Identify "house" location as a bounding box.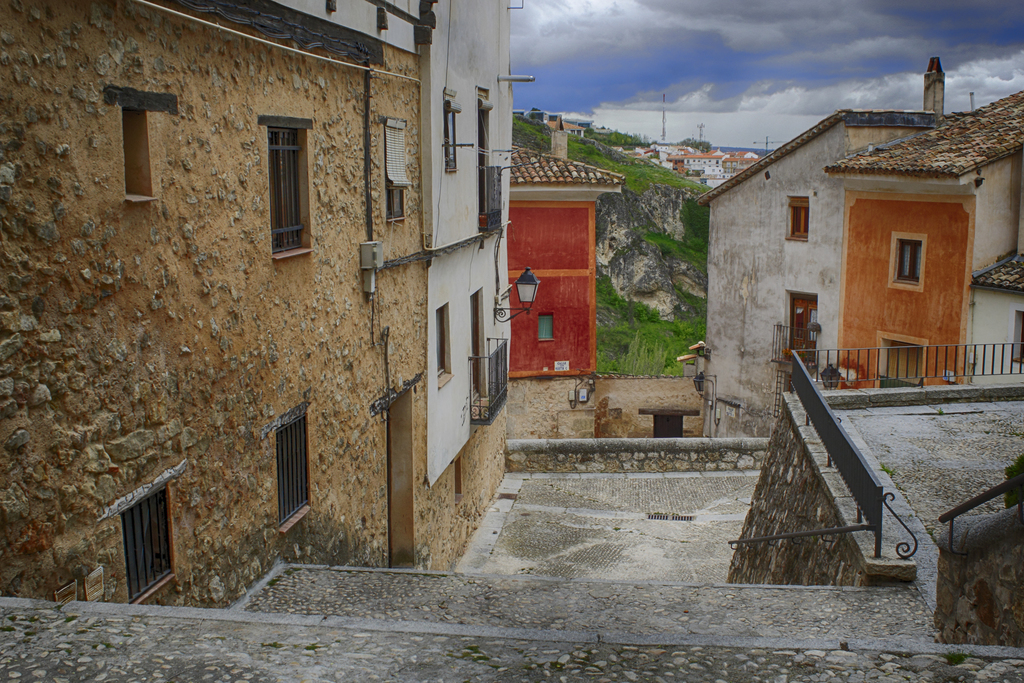
{"left": 696, "top": 54, "right": 963, "bottom": 436}.
